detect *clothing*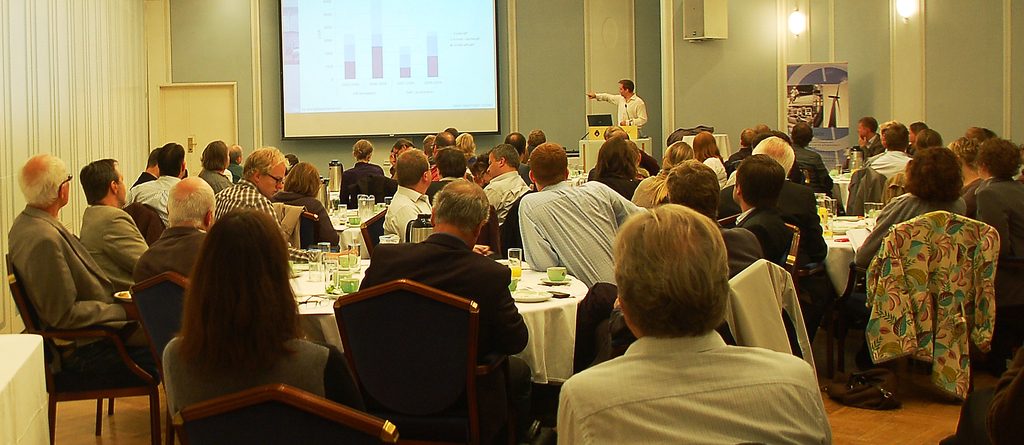
{"left": 709, "top": 158, "right": 727, "bottom": 182}
